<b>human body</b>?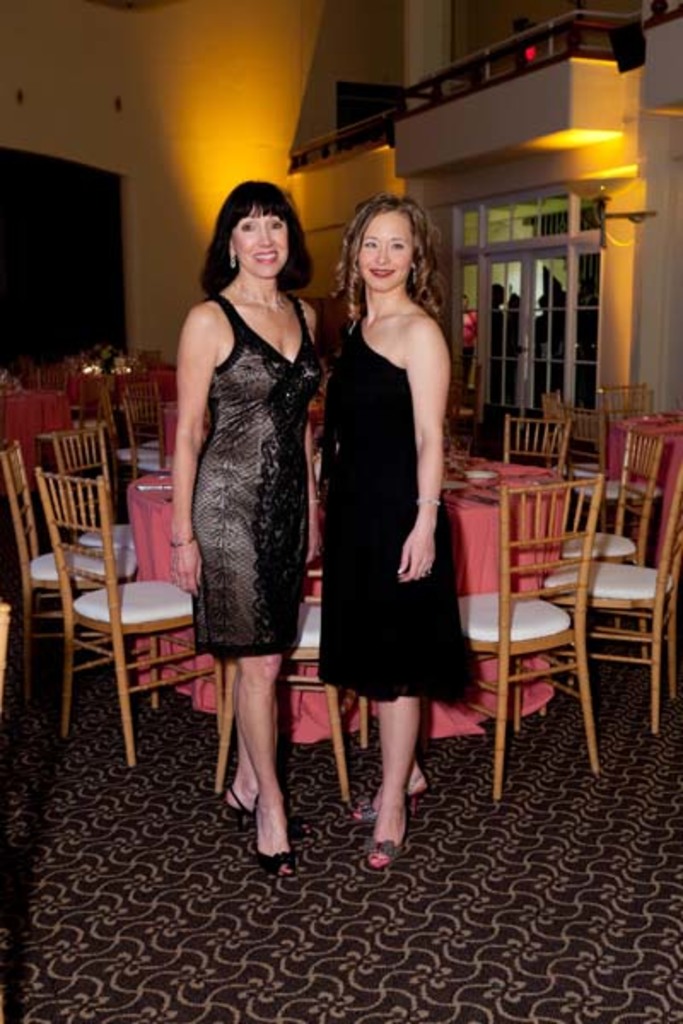
crop(458, 309, 476, 396)
